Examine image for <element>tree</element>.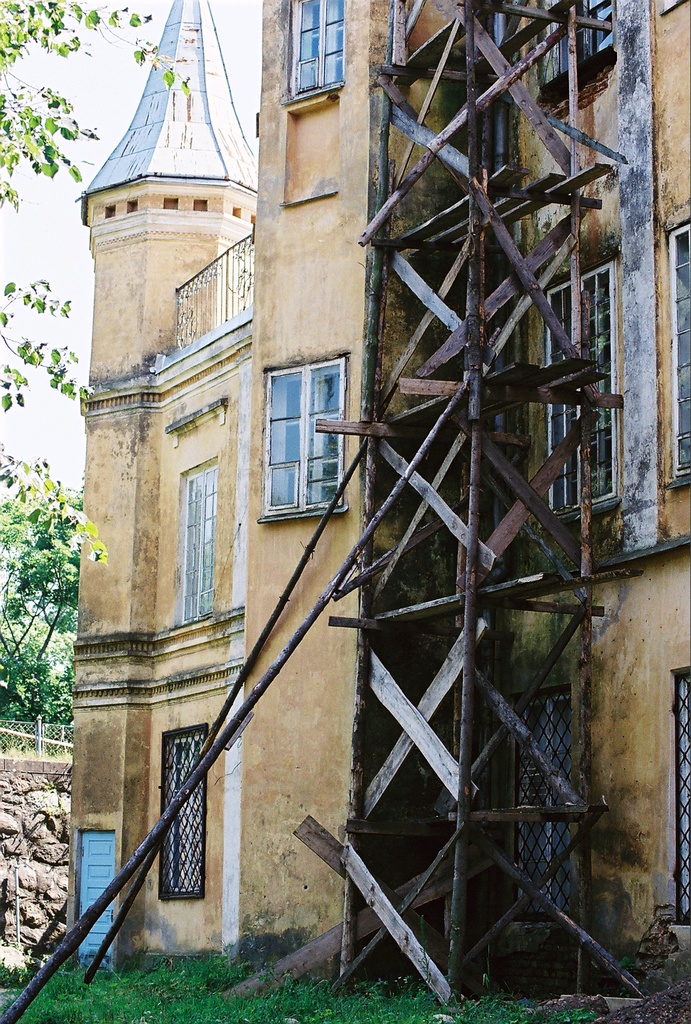
Examination result: (0,479,85,709).
